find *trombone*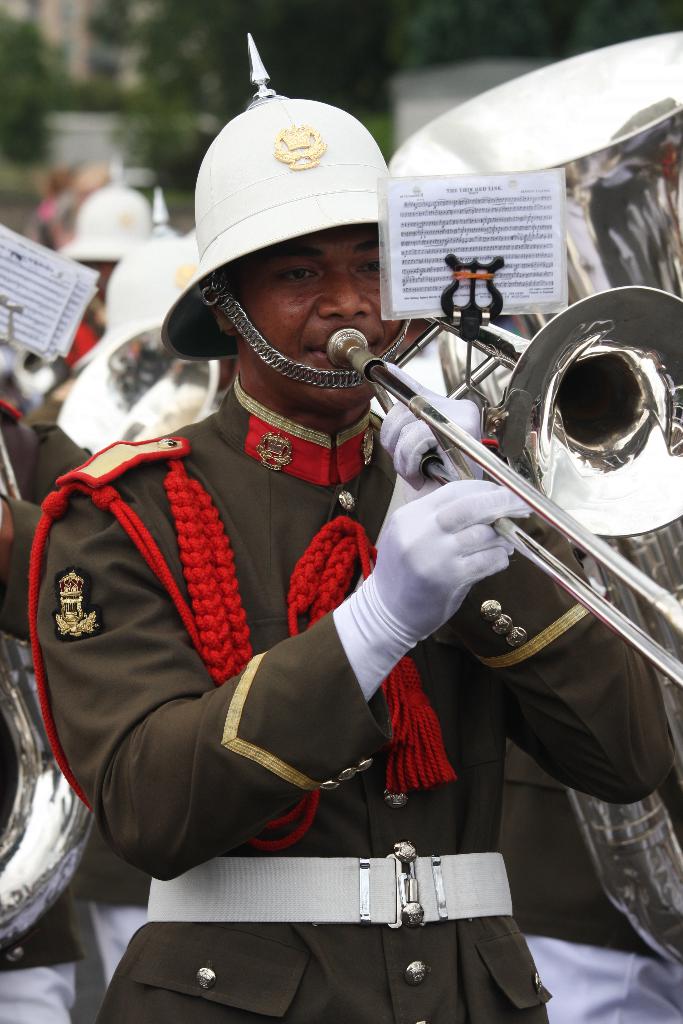
pyautogui.locateOnScreen(0, 410, 104, 953)
